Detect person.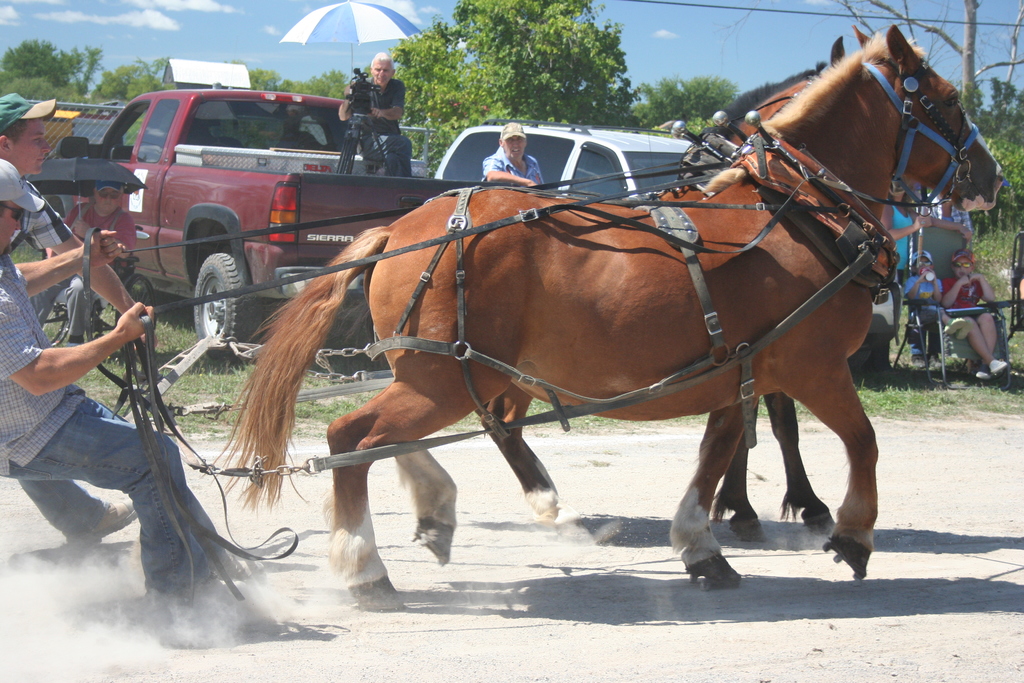
Detected at left=893, top=247, right=976, bottom=339.
